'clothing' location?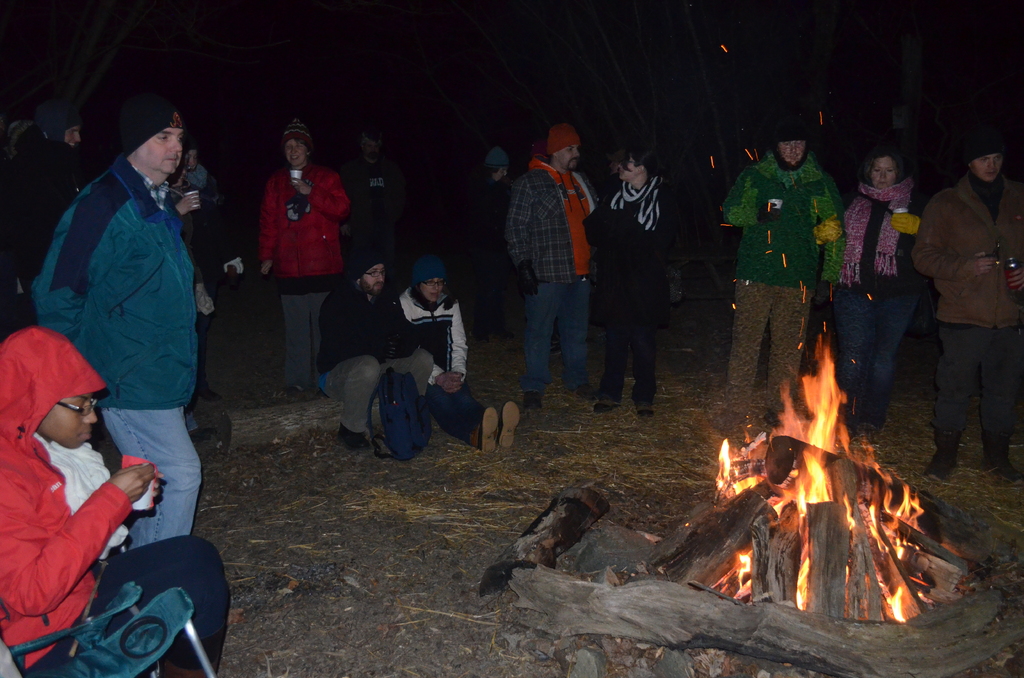
x1=581 y1=173 x2=666 y2=407
